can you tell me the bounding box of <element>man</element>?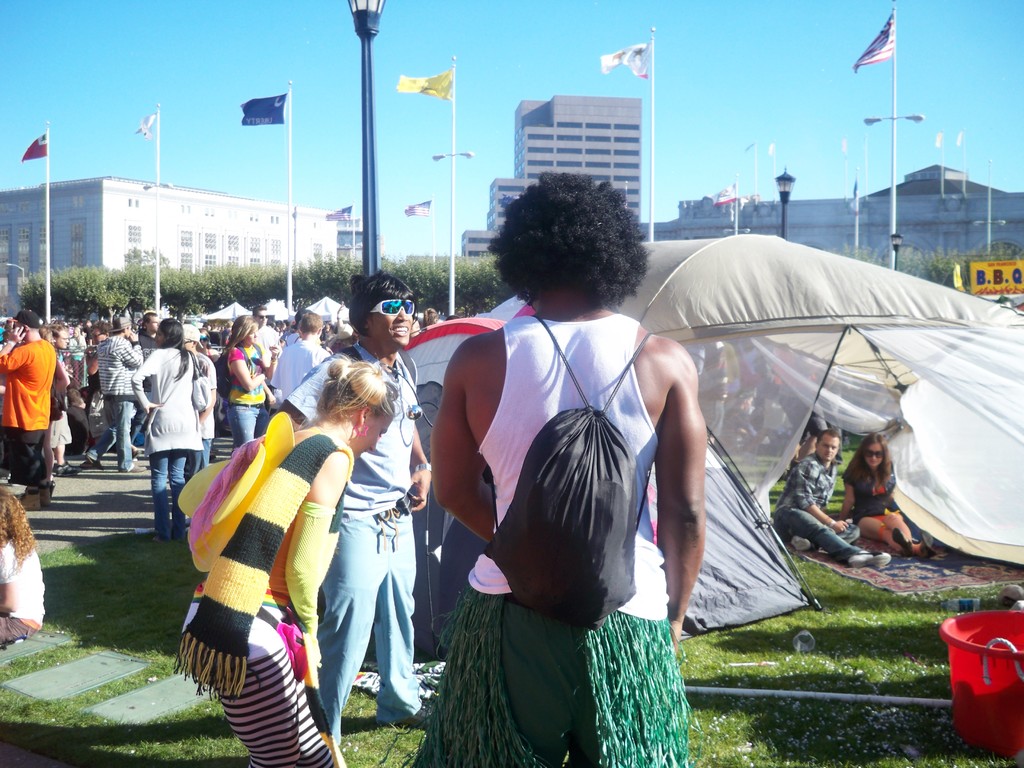
[x1=269, y1=308, x2=332, y2=399].
